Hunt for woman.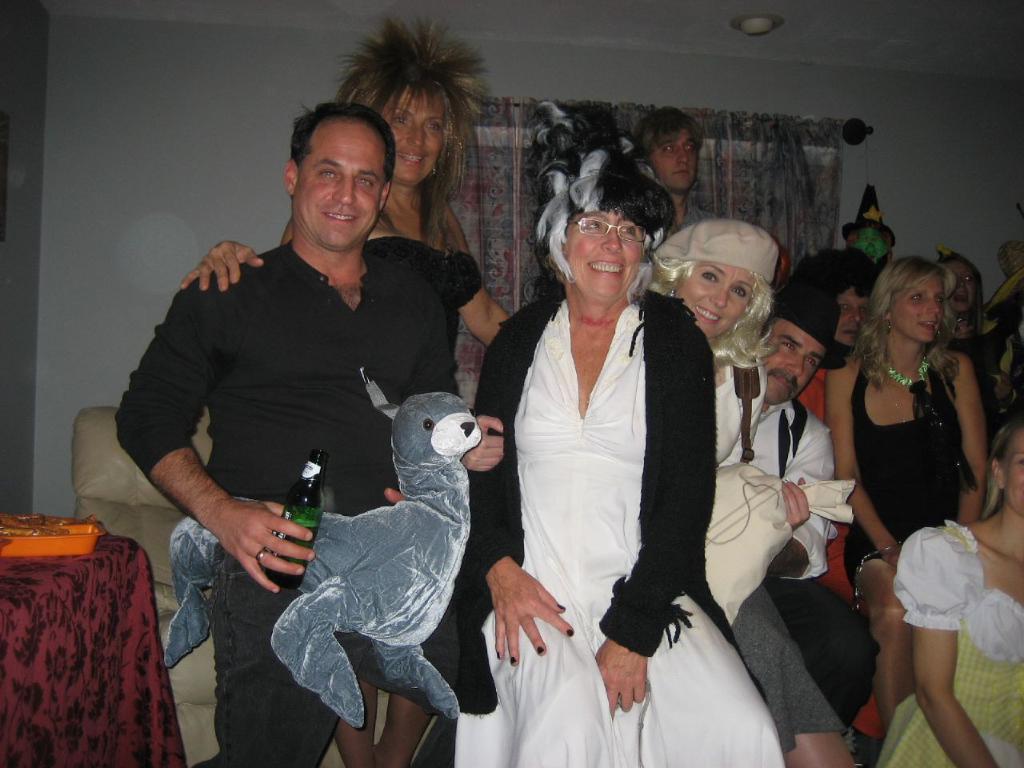
Hunted down at <bbox>639, 217, 861, 767</bbox>.
